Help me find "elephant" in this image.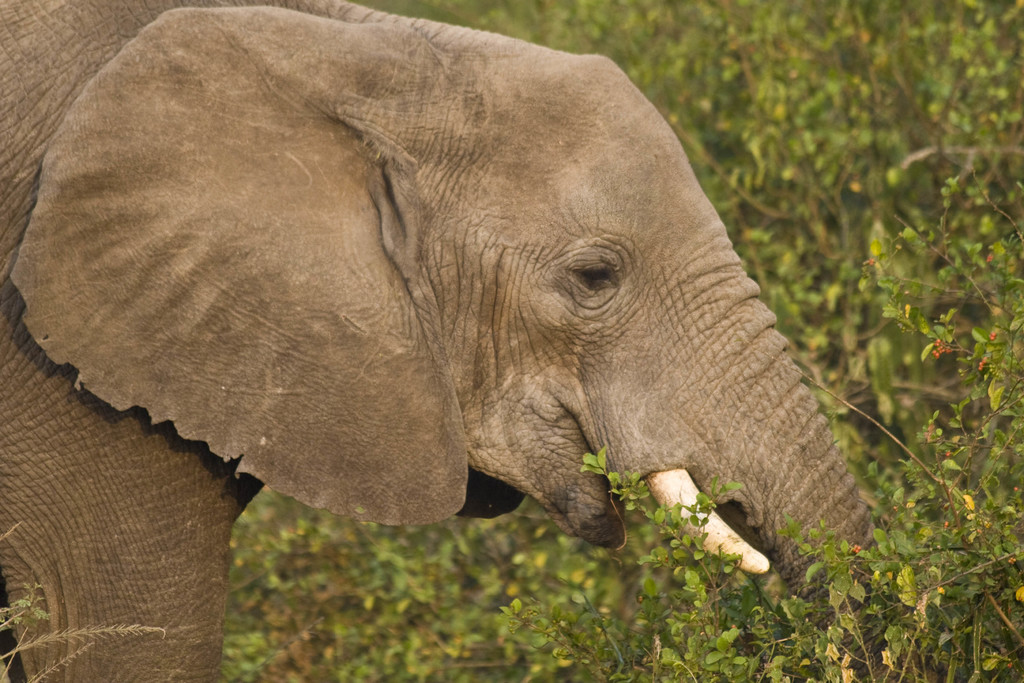
Found it: bbox(8, 15, 866, 605).
